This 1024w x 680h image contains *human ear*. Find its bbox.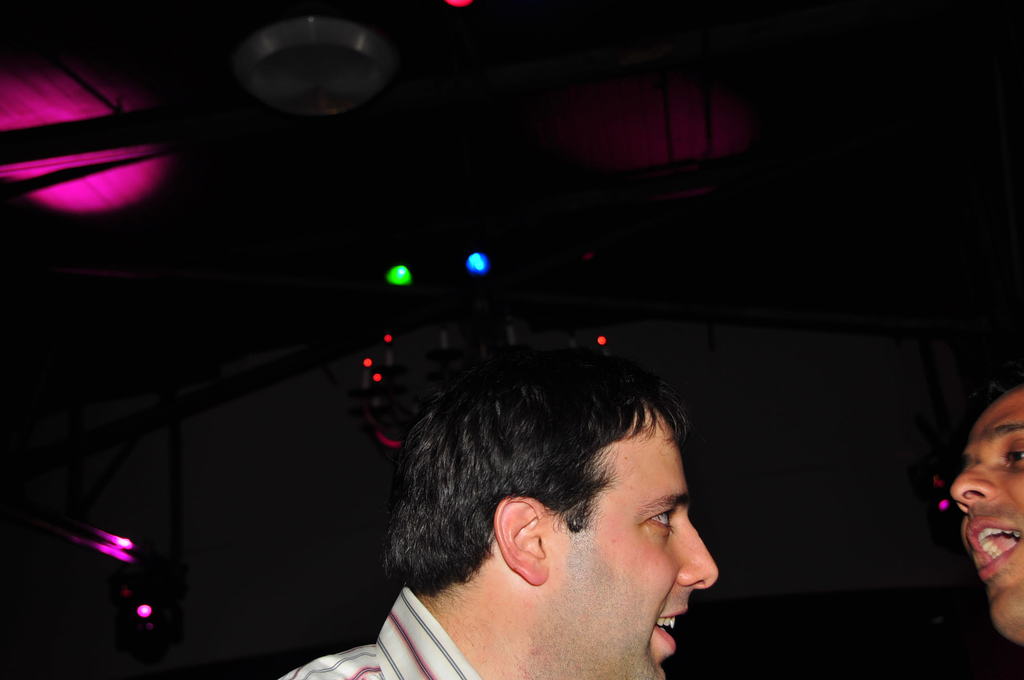
[left=495, top=495, right=550, bottom=582].
